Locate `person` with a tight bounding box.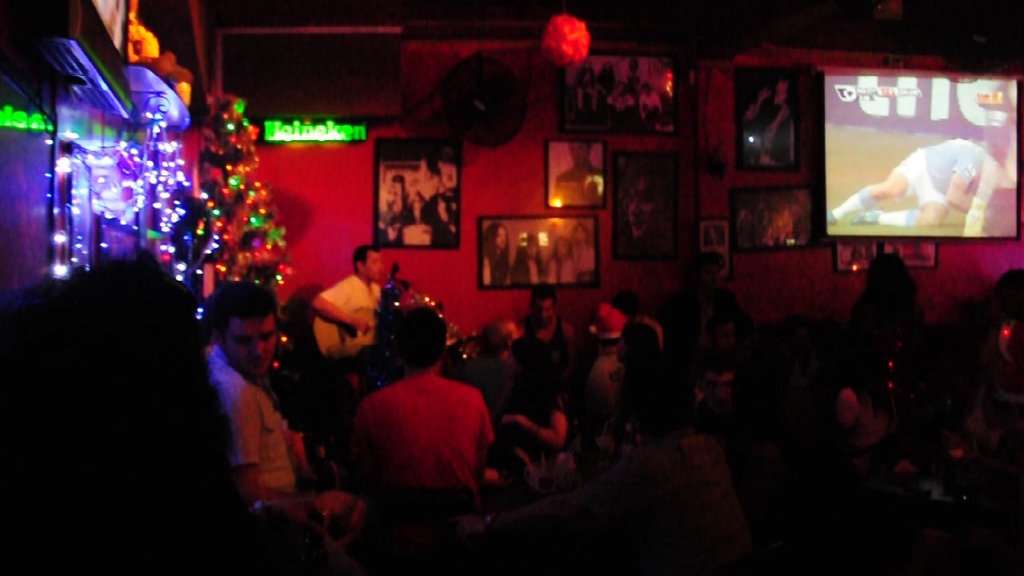
box=[495, 278, 578, 355].
